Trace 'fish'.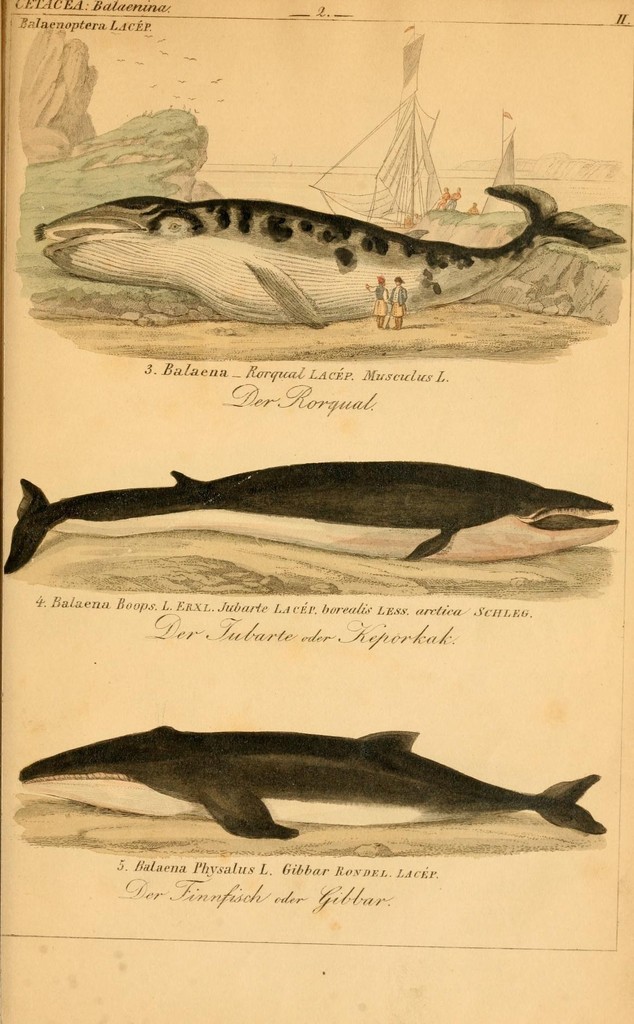
Traced to {"left": 2, "top": 721, "right": 602, "bottom": 865}.
